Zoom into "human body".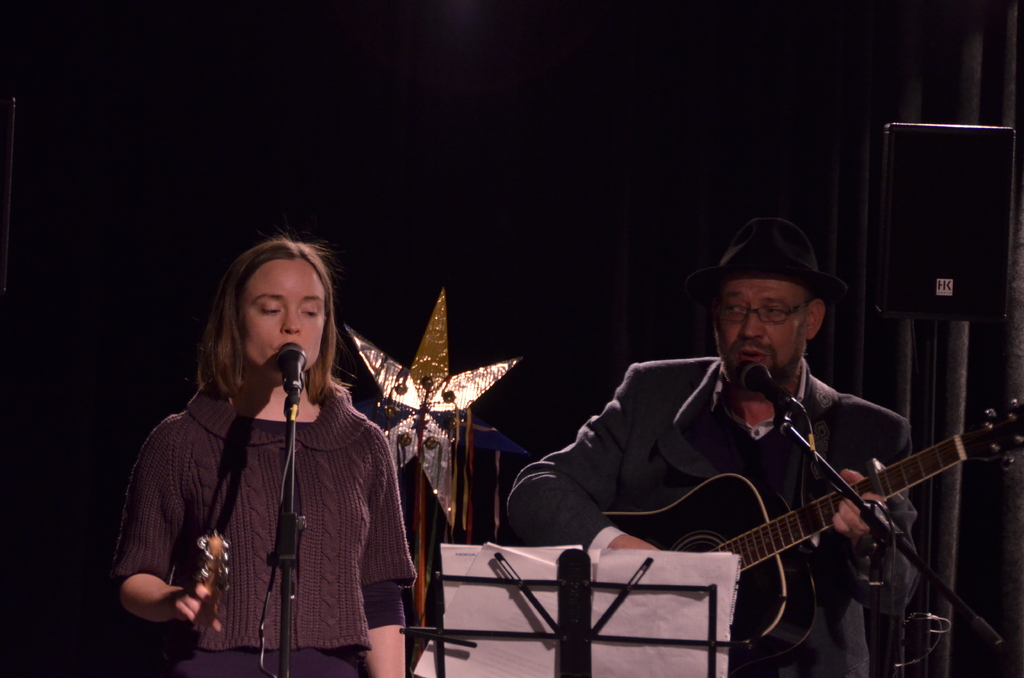
Zoom target: 440/282/978/677.
